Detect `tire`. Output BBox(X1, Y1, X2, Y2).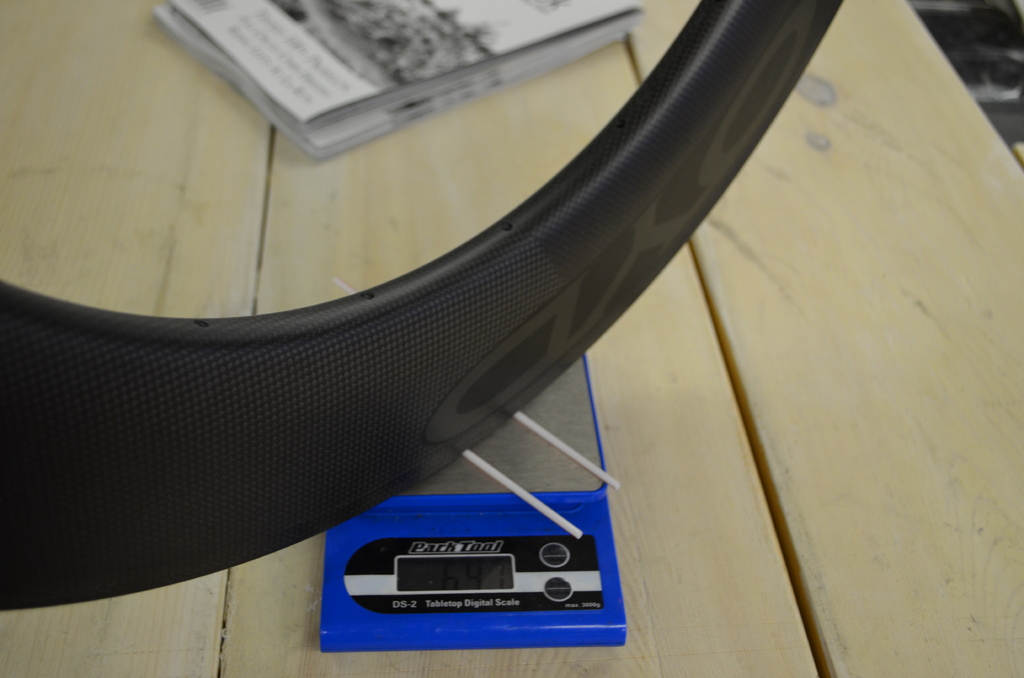
BBox(48, 40, 866, 630).
